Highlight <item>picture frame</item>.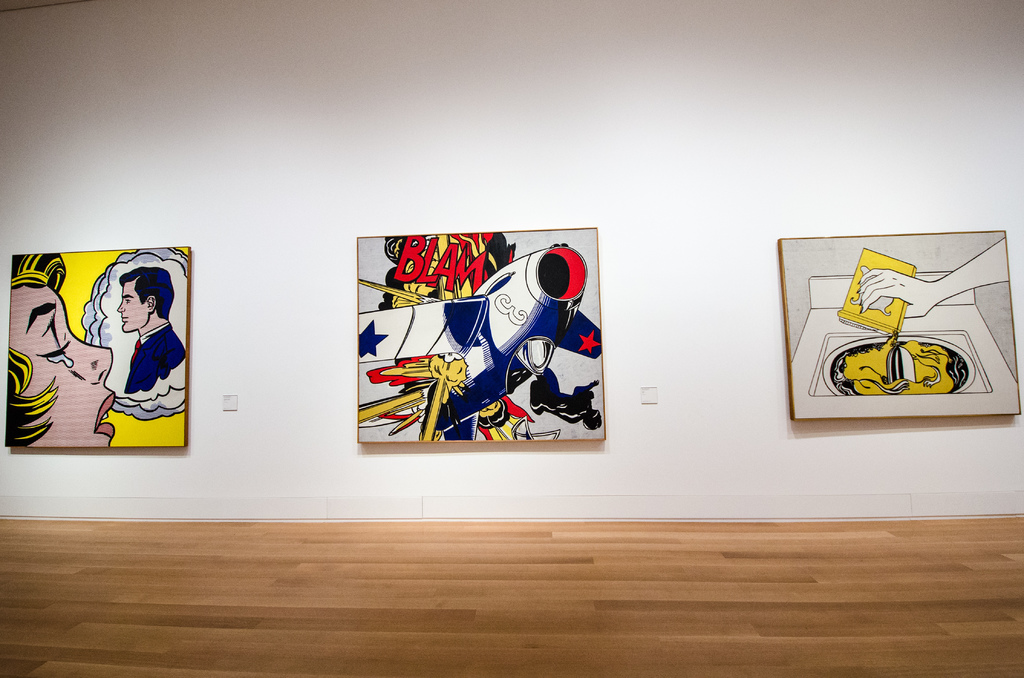
Highlighted region: pyautogui.locateOnScreen(356, 234, 610, 444).
